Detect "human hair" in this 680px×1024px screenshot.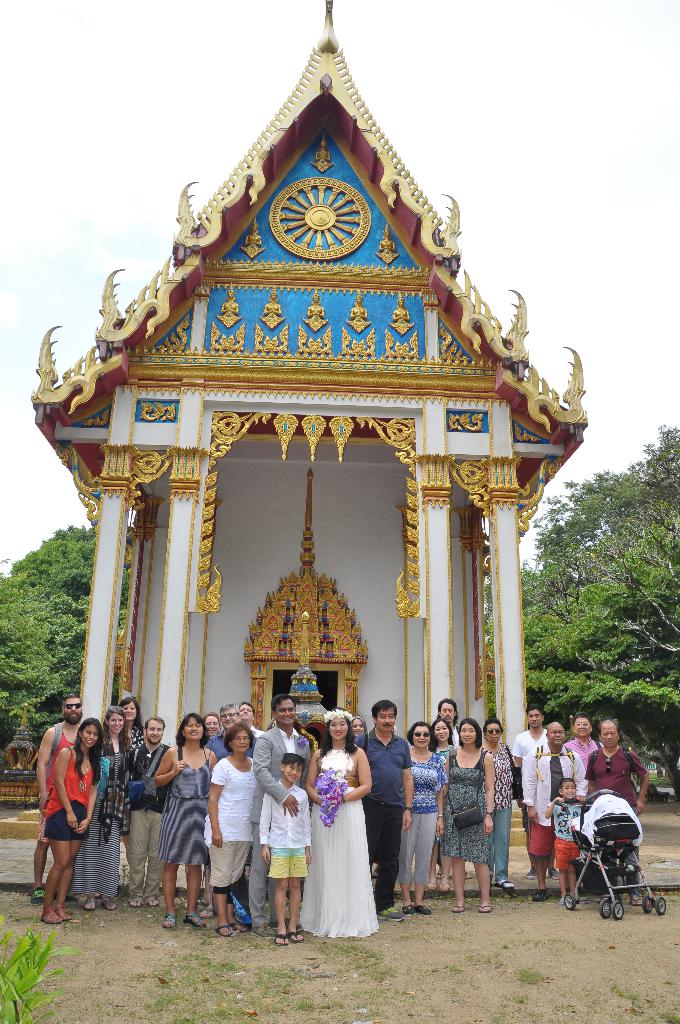
Detection: (x1=104, y1=708, x2=133, y2=750).
